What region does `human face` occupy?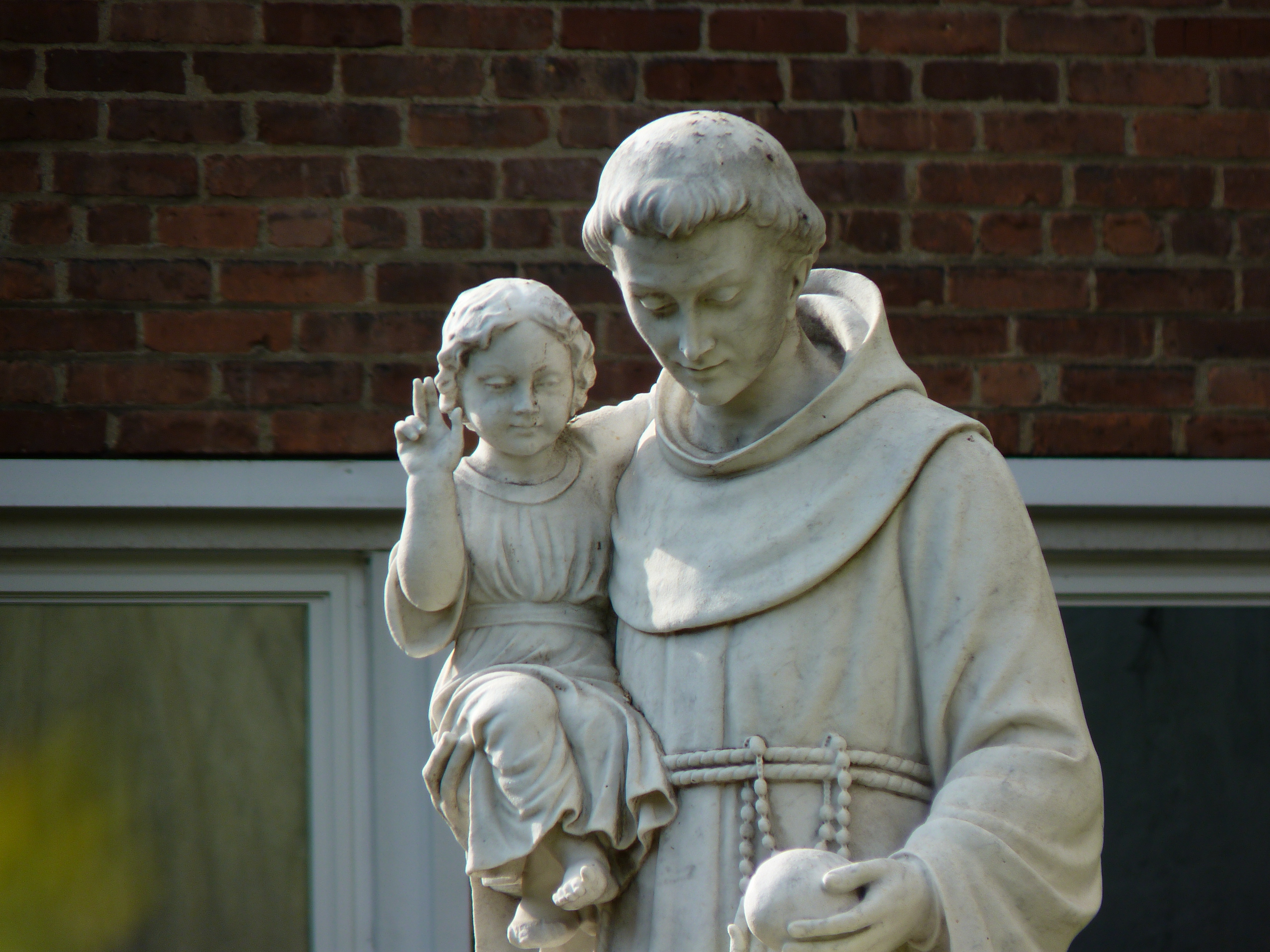
locate(307, 119, 390, 203).
